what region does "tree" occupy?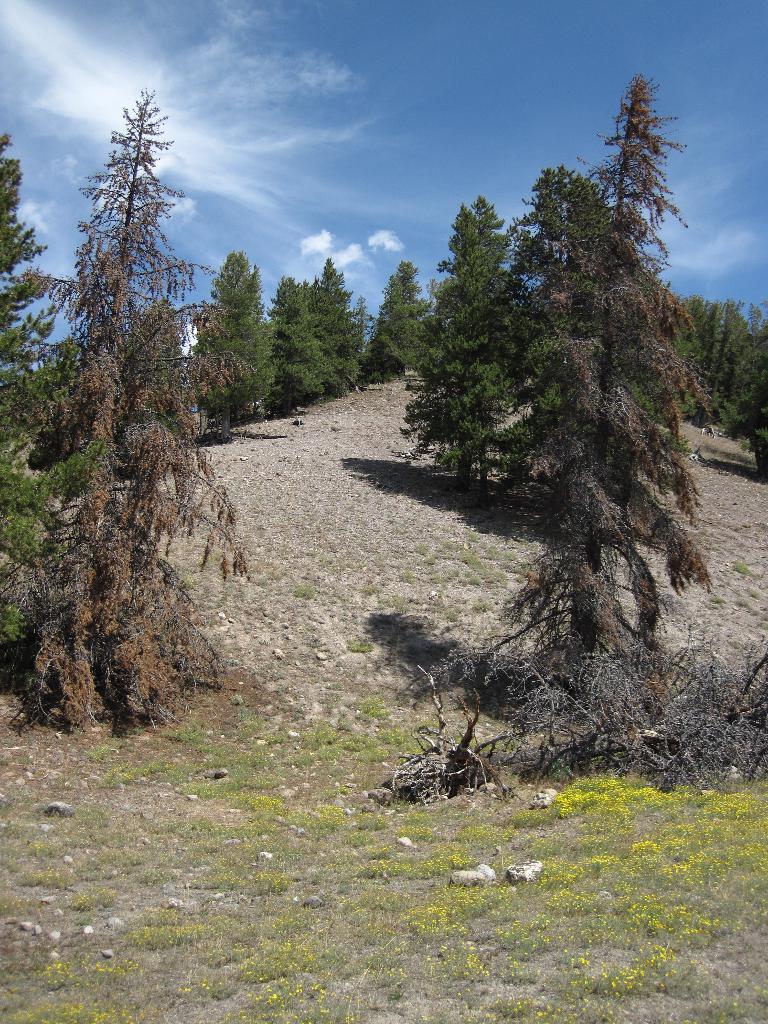
[left=364, top=111, right=701, bottom=725].
